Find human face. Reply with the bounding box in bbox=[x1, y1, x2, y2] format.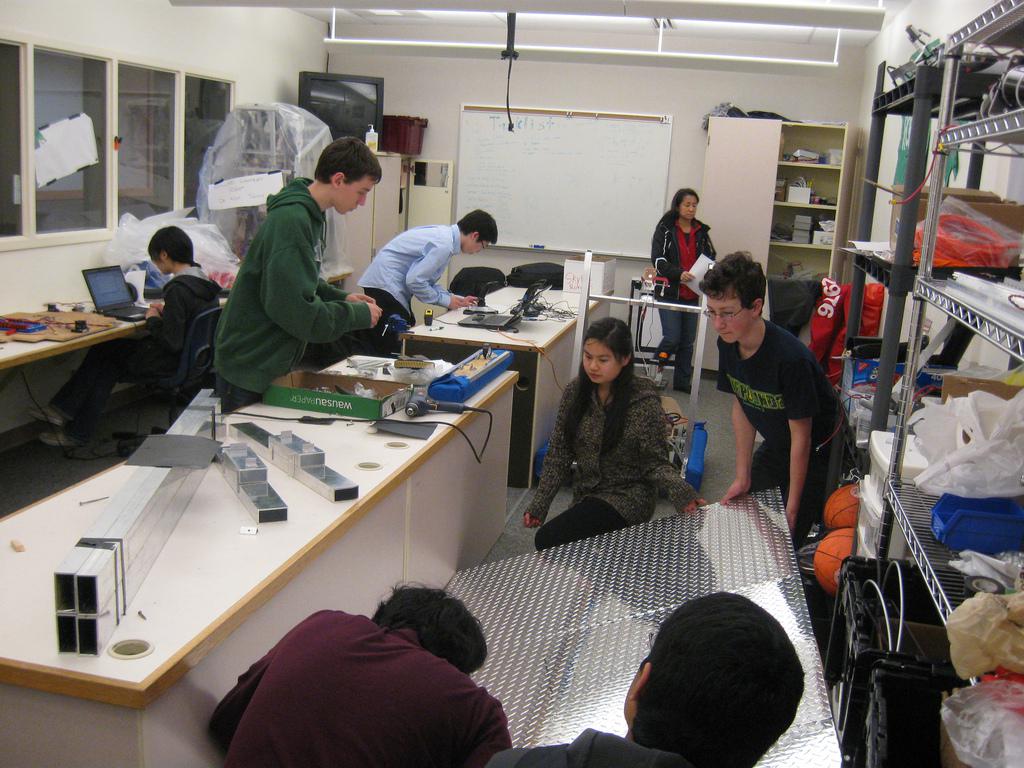
bbox=[709, 295, 748, 346].
